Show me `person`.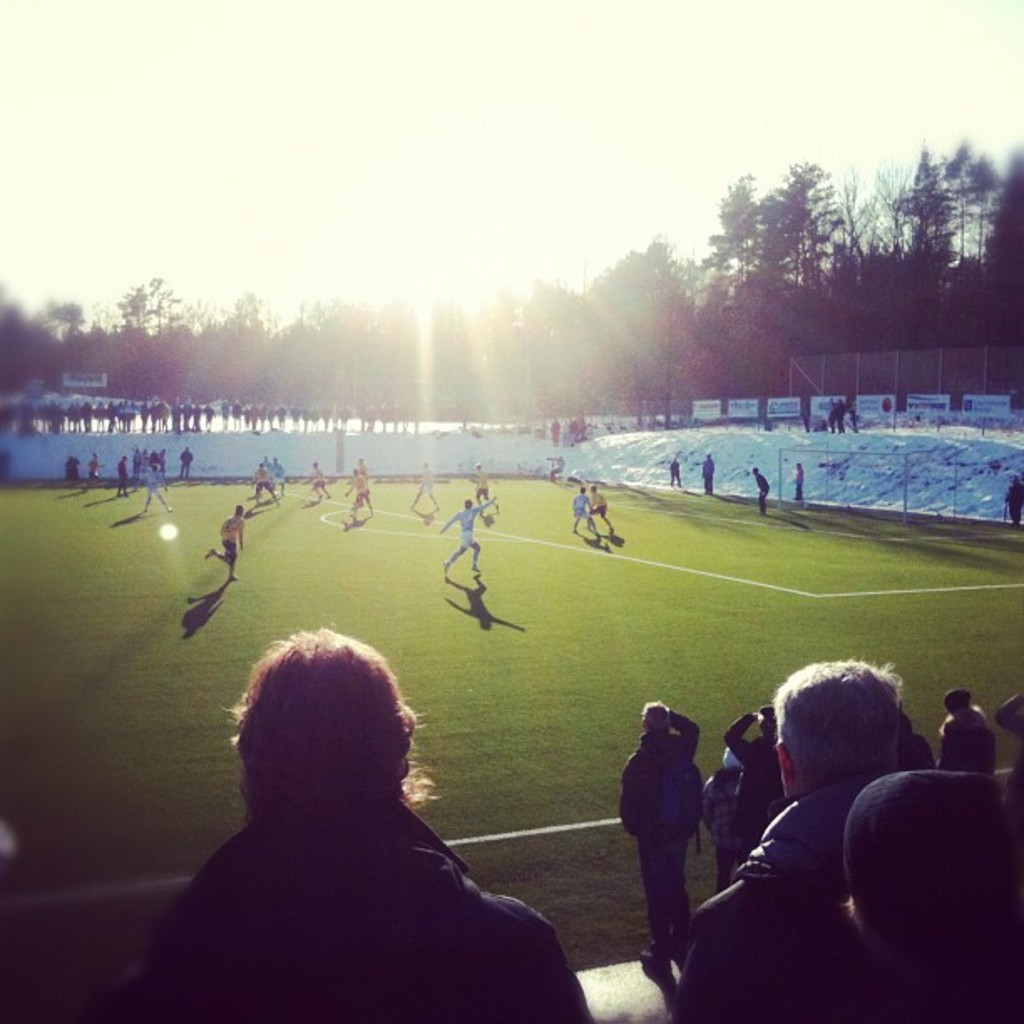
`person` is here: Rect(723, 709, 780, 858).
